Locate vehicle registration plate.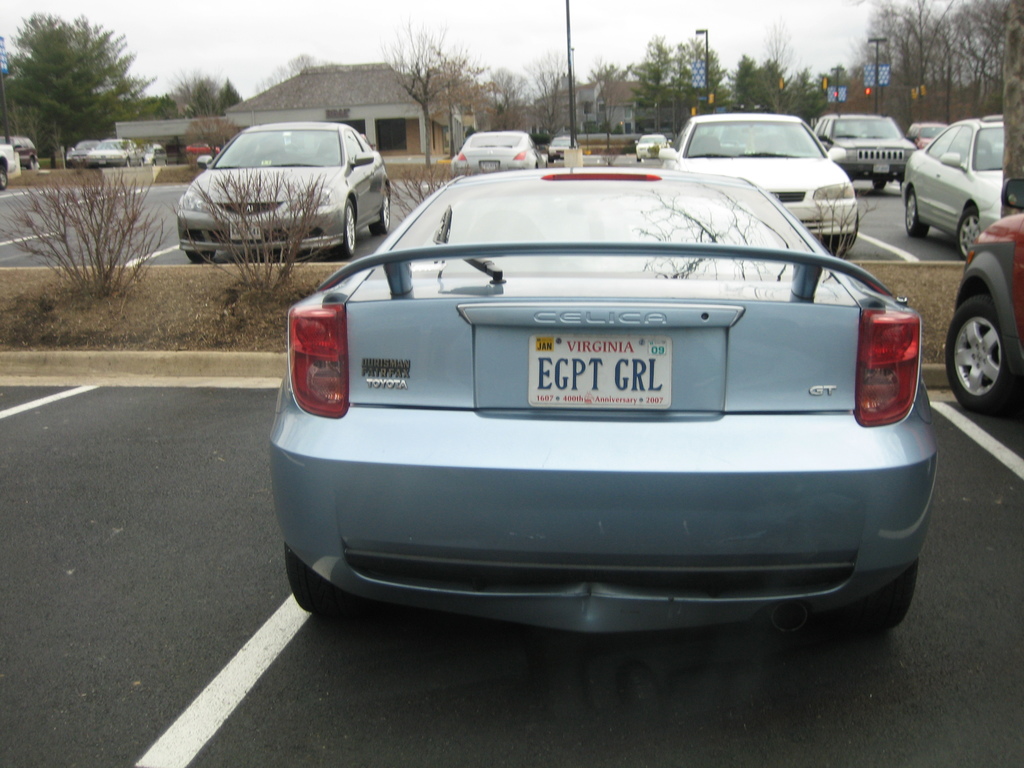
Bounding box: [480, 161, 495, 172].
